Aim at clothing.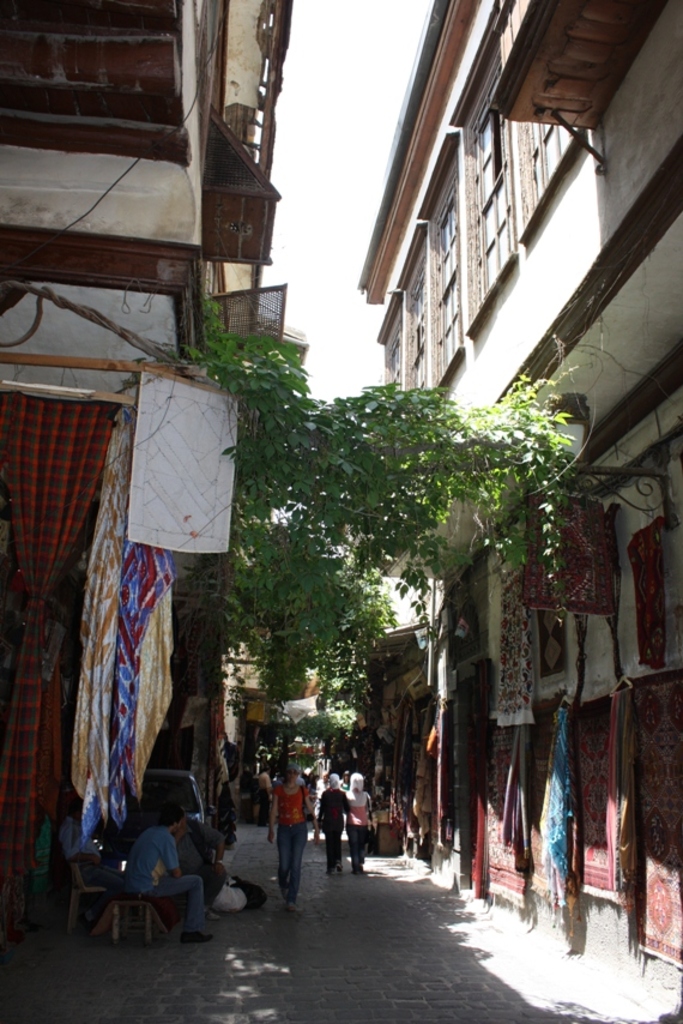
Aimed at <bbox>346, 790, 374, 863</bbox>.
